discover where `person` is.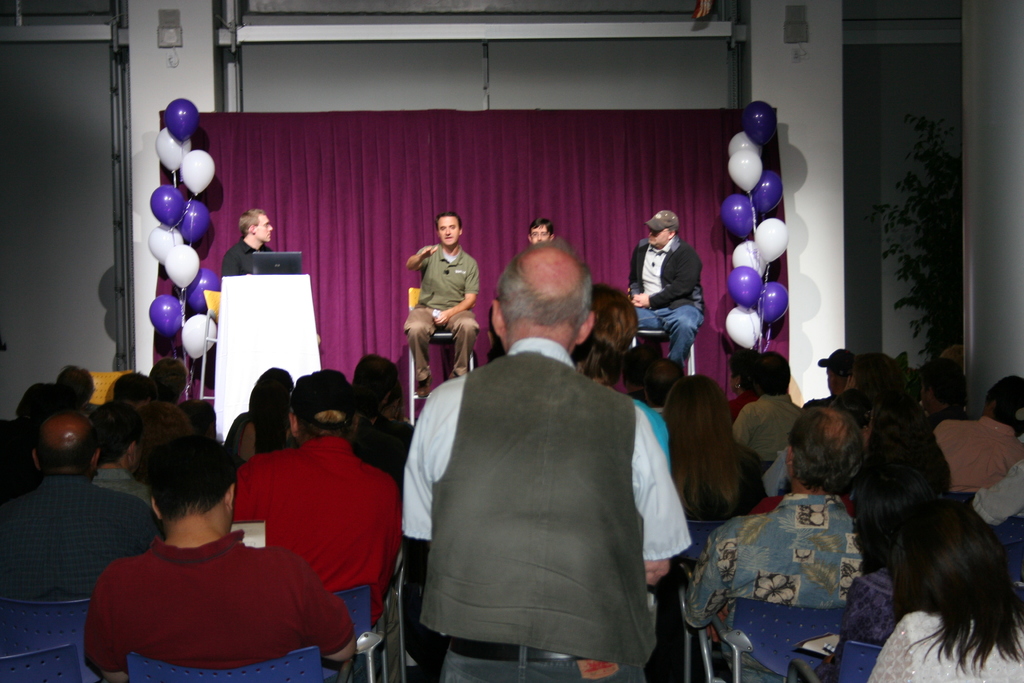
Discovered at [651,374,769,532].
